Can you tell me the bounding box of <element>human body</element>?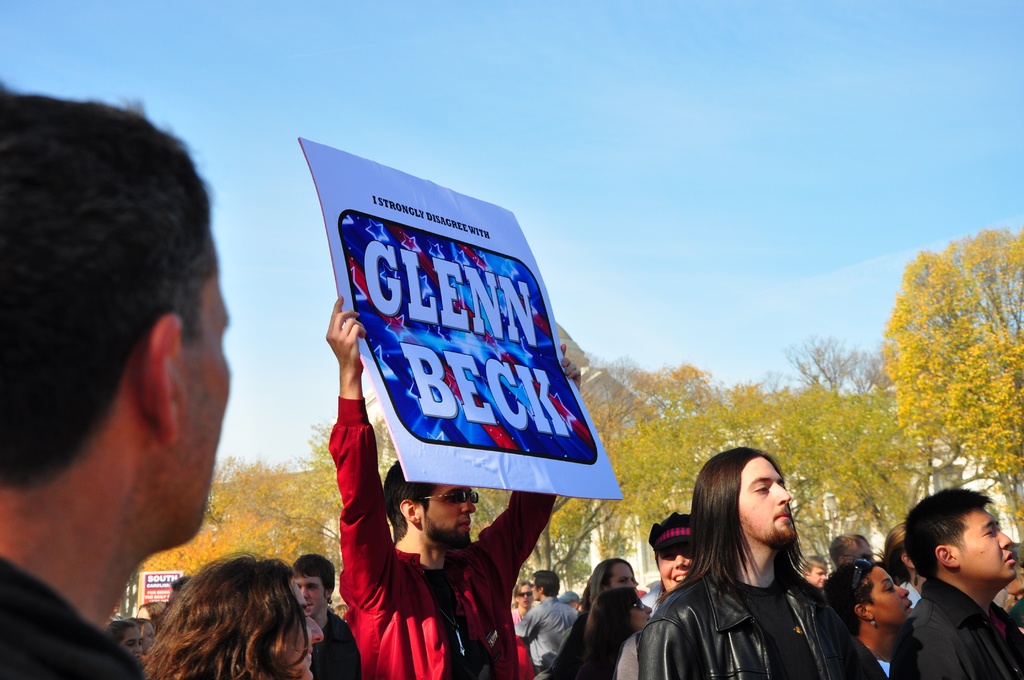
crop(653, 514, 691, 590).
